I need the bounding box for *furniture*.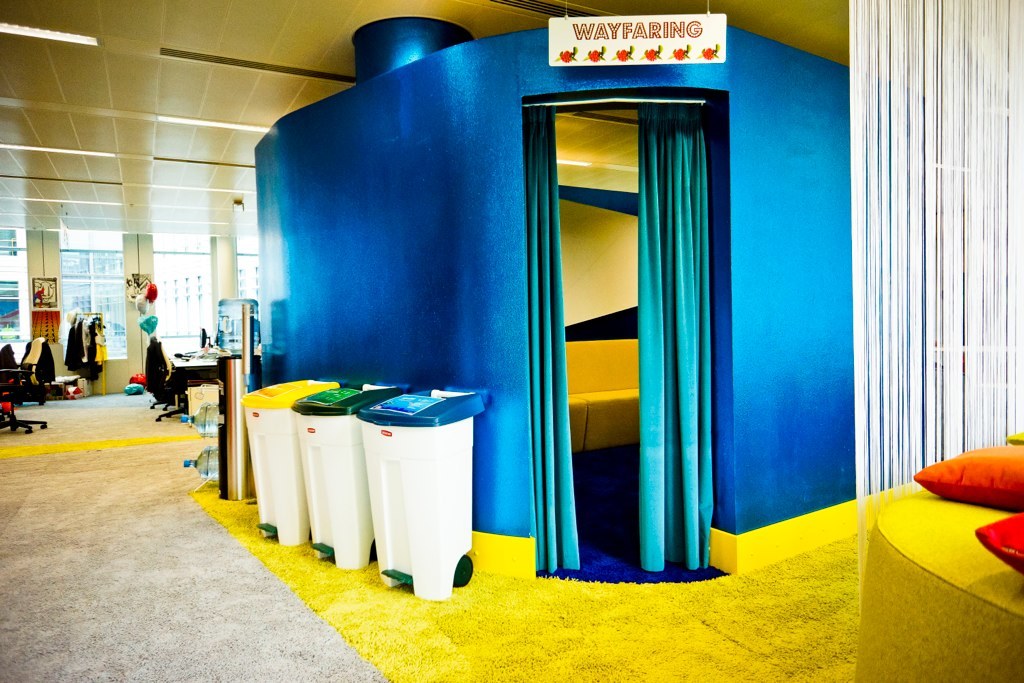
Here it is: Rect(857, 488, 1023, 682).
